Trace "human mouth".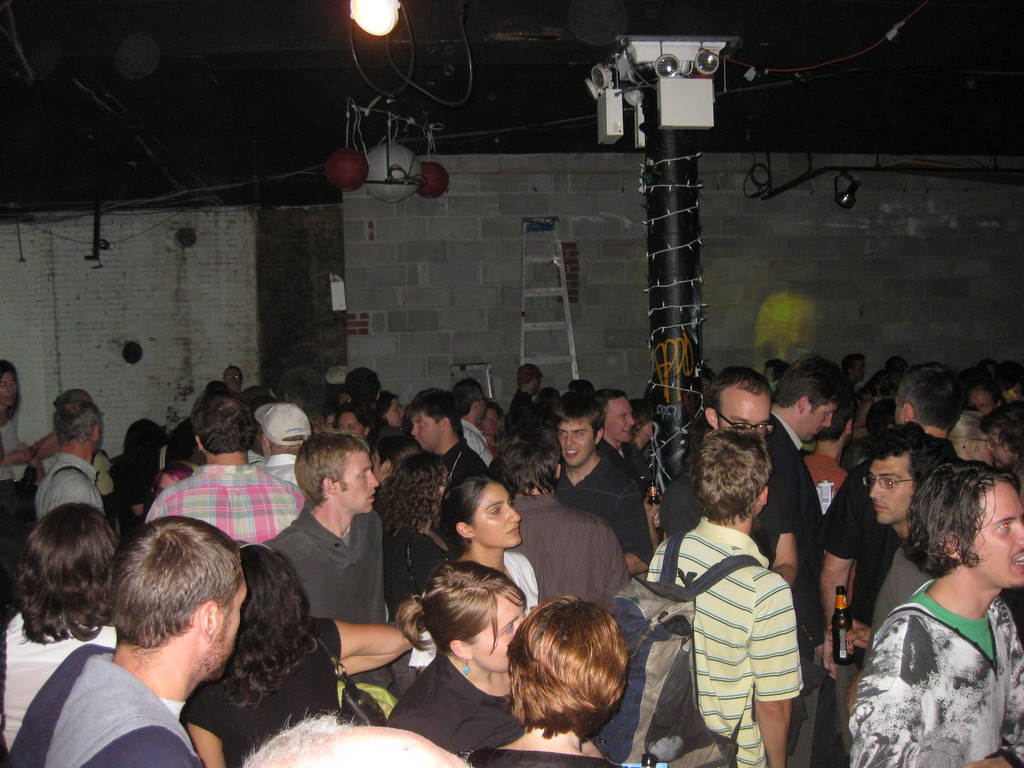
Traced to Rect(1014, 554, 1023, 571).
